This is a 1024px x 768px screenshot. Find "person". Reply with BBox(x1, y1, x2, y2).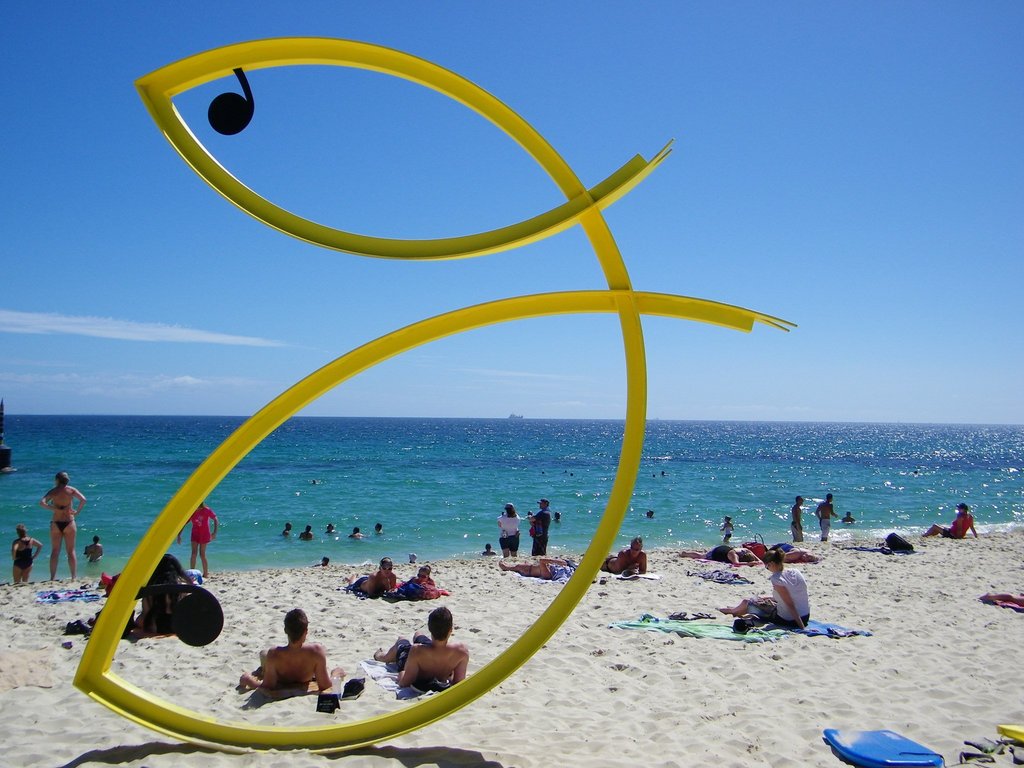
BBox(600, 536, 641, 575).
